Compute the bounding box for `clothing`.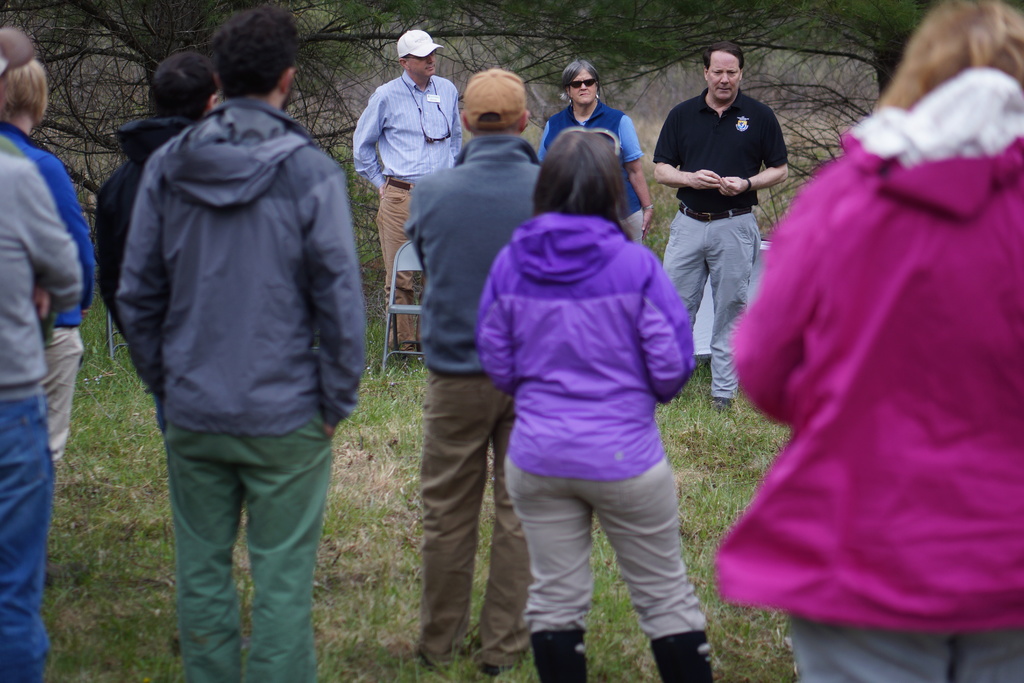
detection(114, 92, 369, 682).
